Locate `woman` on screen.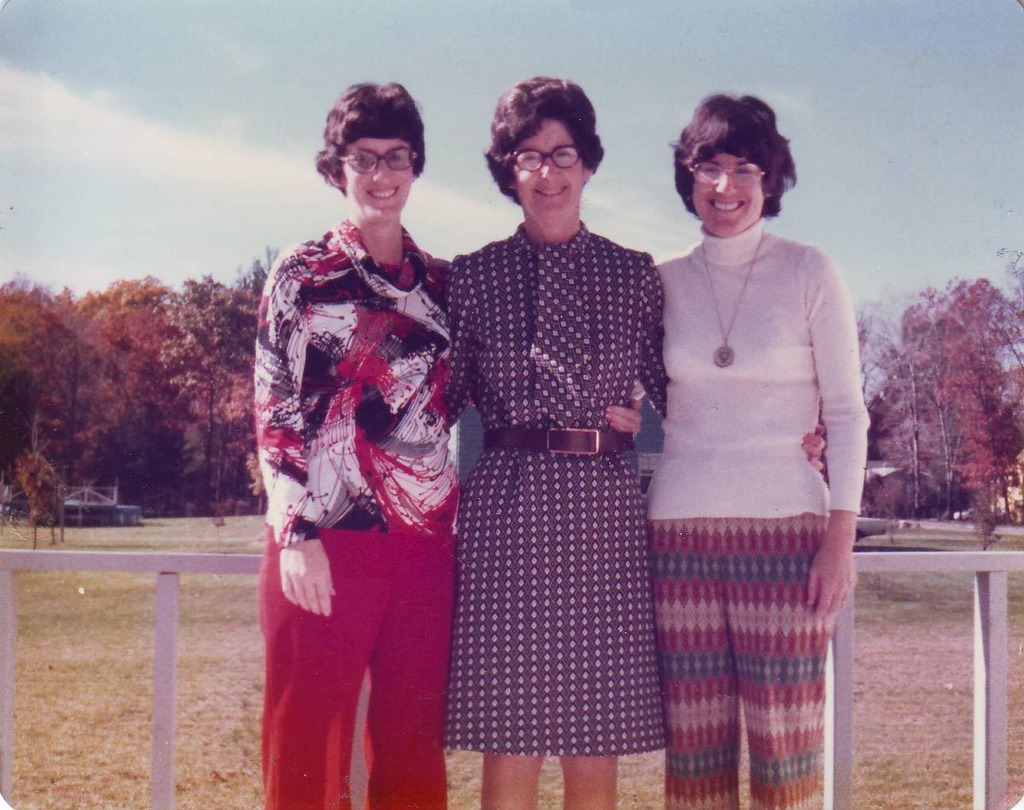
On screen at bbox=(438, 76, 828, 809).
